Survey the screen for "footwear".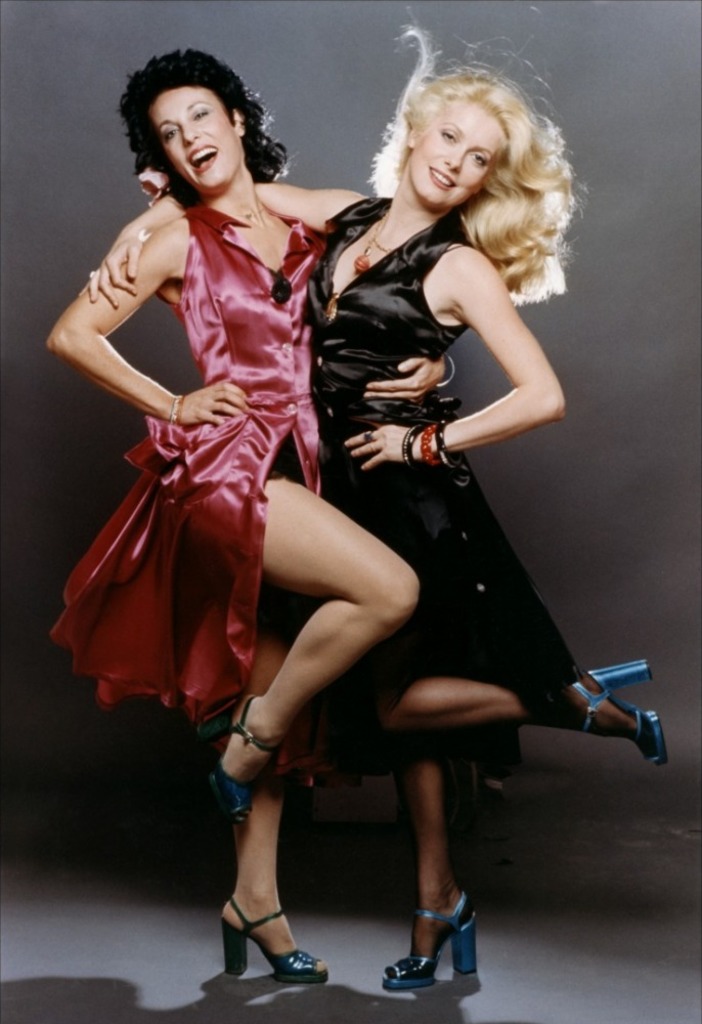
Survey found: (196,691,281,828).
